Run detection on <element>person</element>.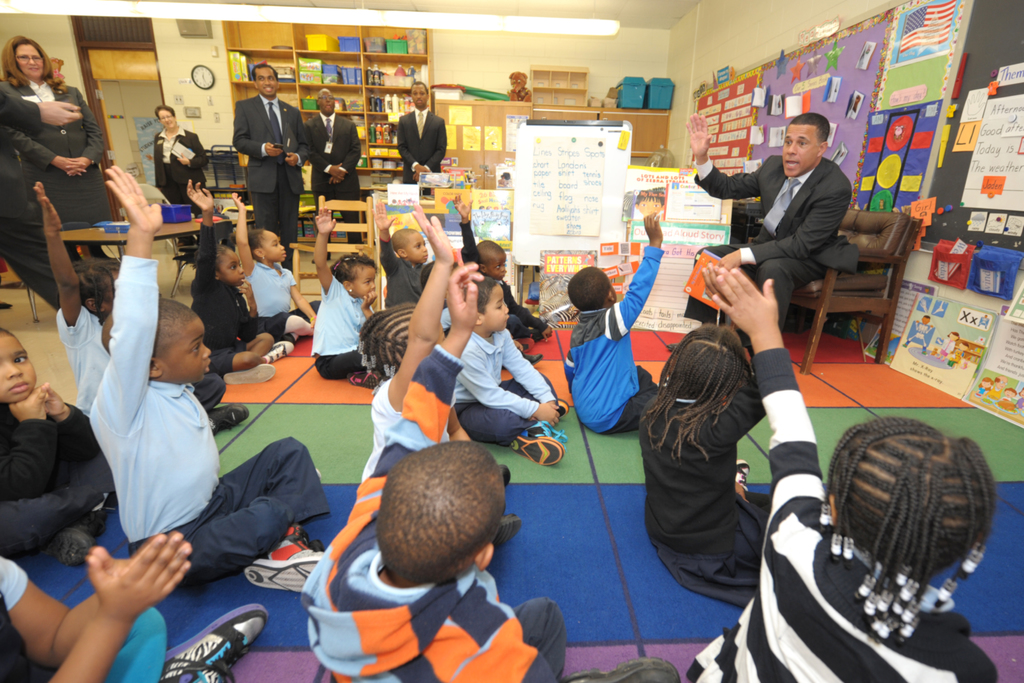
Result: [x1=687, y1=111, x2=851, y2=343].
